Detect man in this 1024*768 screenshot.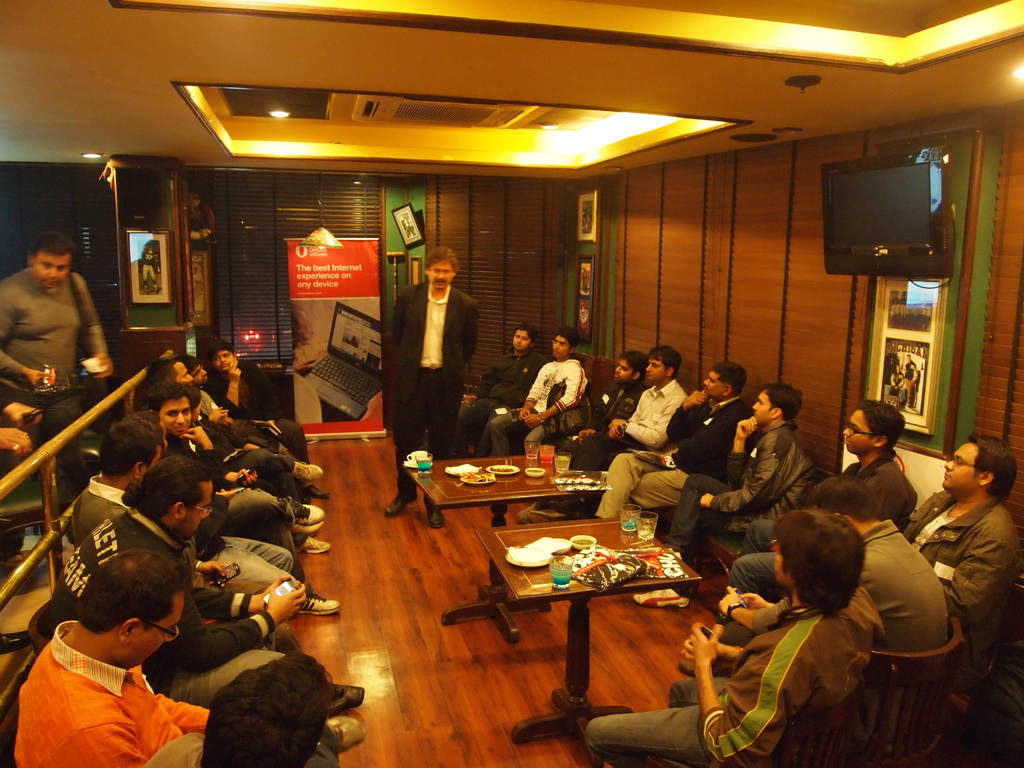
Detection: [left=124, top=409, right=268, bottom=601].
